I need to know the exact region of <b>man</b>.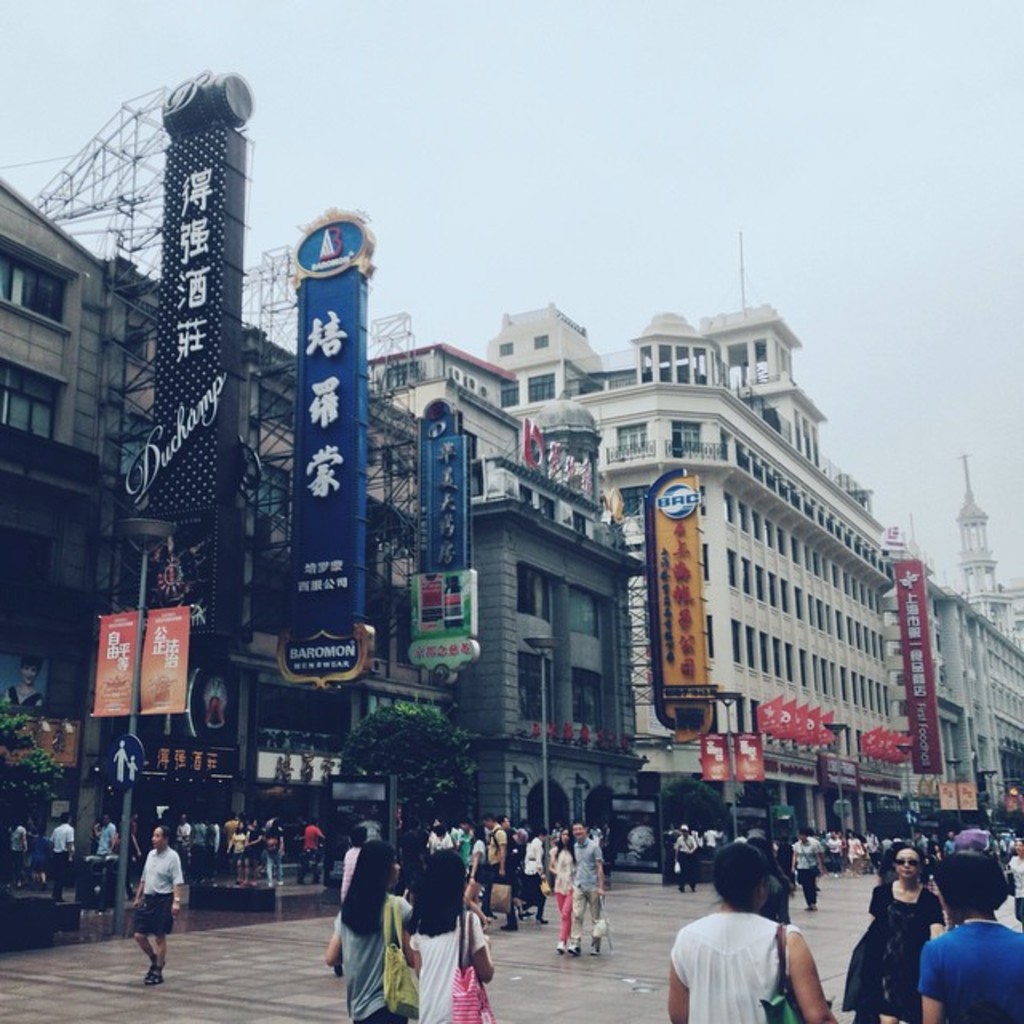
Region: region(94, 811, 118, 851).
